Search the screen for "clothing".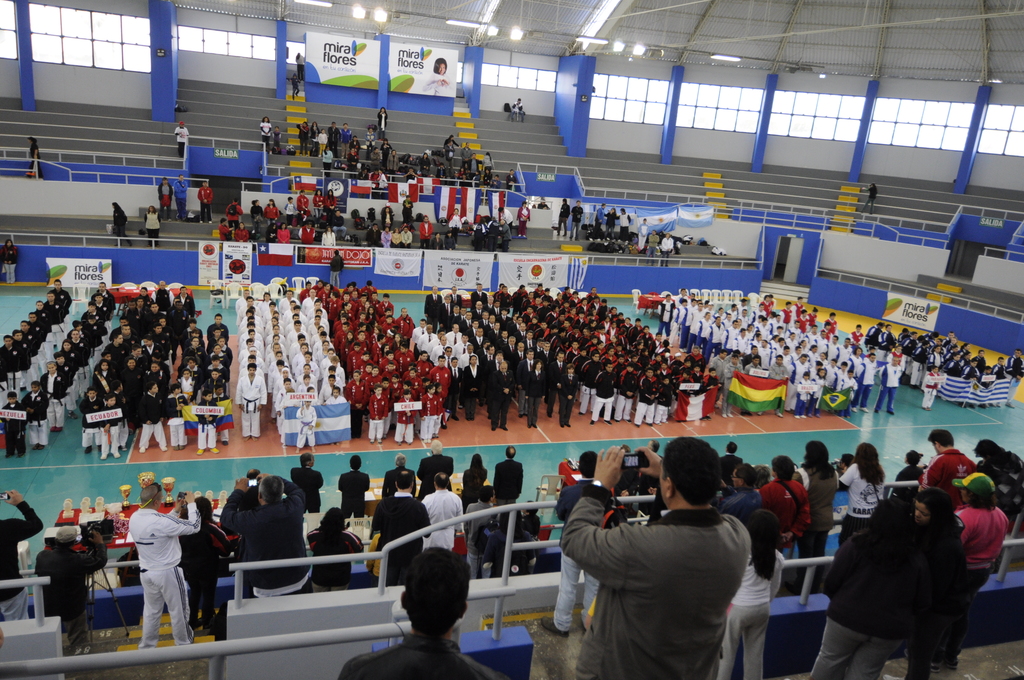
Found at BBox(368, 491, 439, 591).
